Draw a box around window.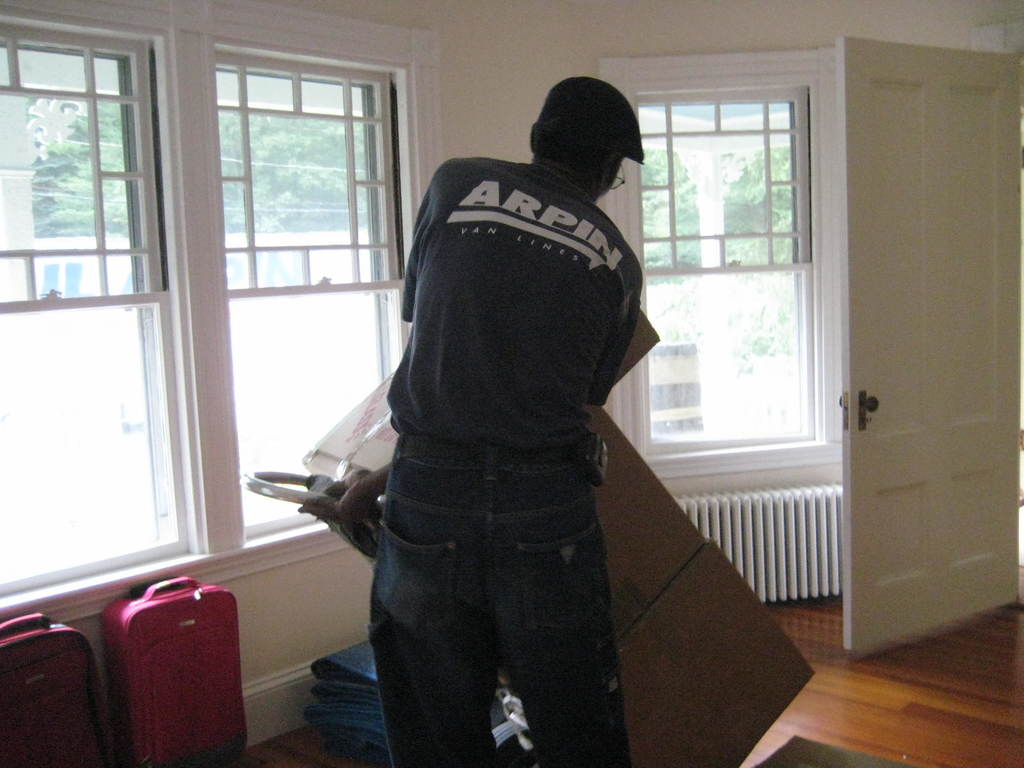
<bbox>0, 13, 212, 600</bbox>.
